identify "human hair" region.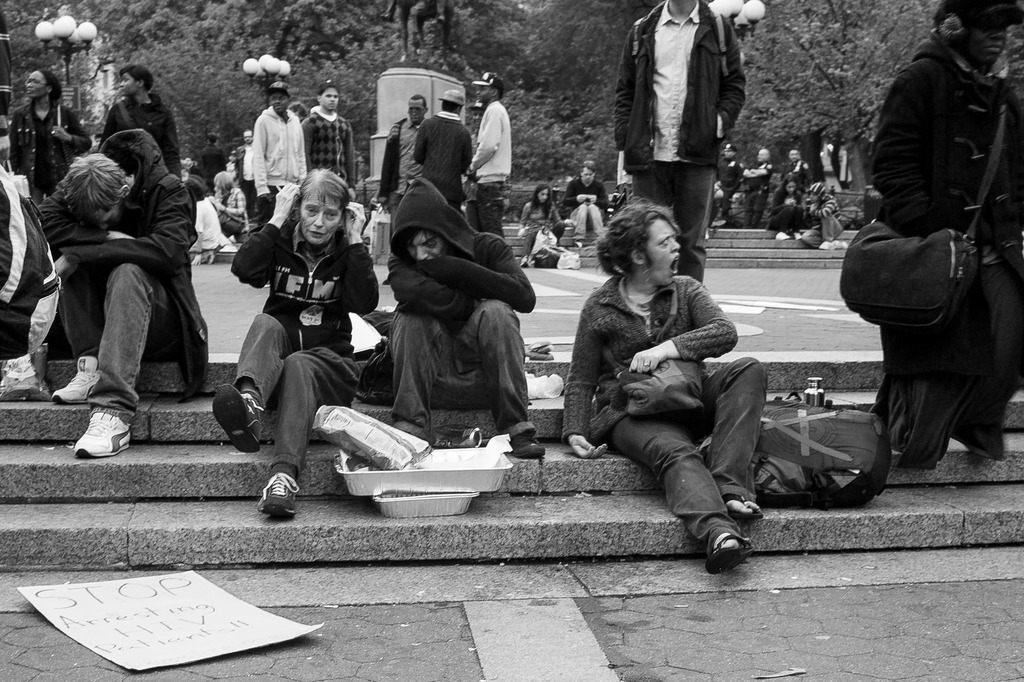
Region: <box>212,170,237,197</box>.
